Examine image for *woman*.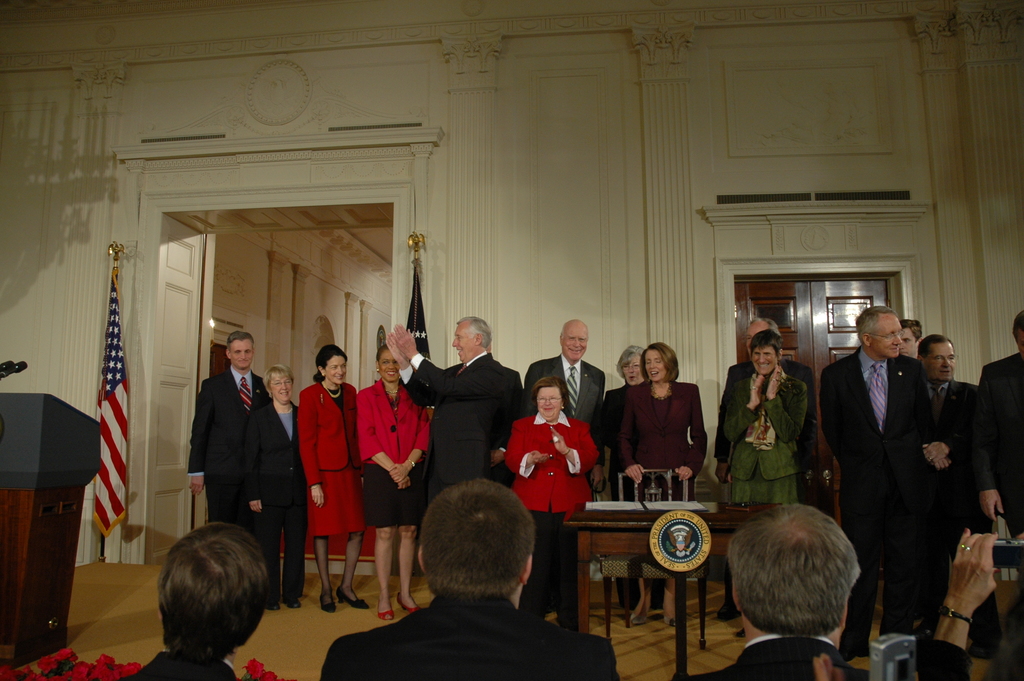
Examination result: rect(623, 352, 718, 513).
